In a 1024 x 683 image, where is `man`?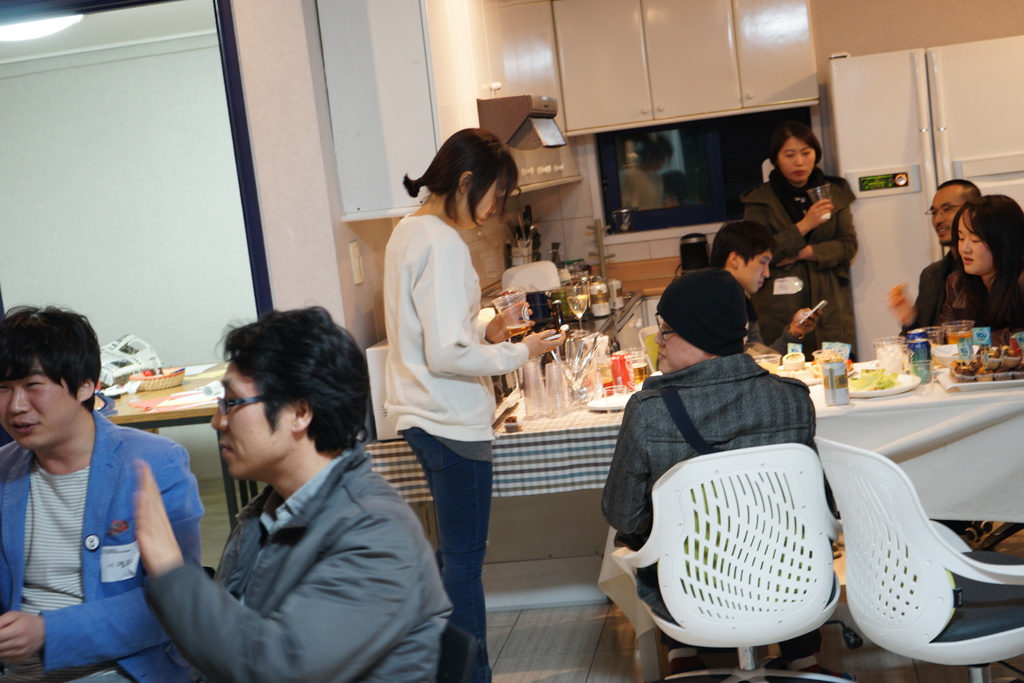
x1=116, y1=313, x2=449, y2=672.
